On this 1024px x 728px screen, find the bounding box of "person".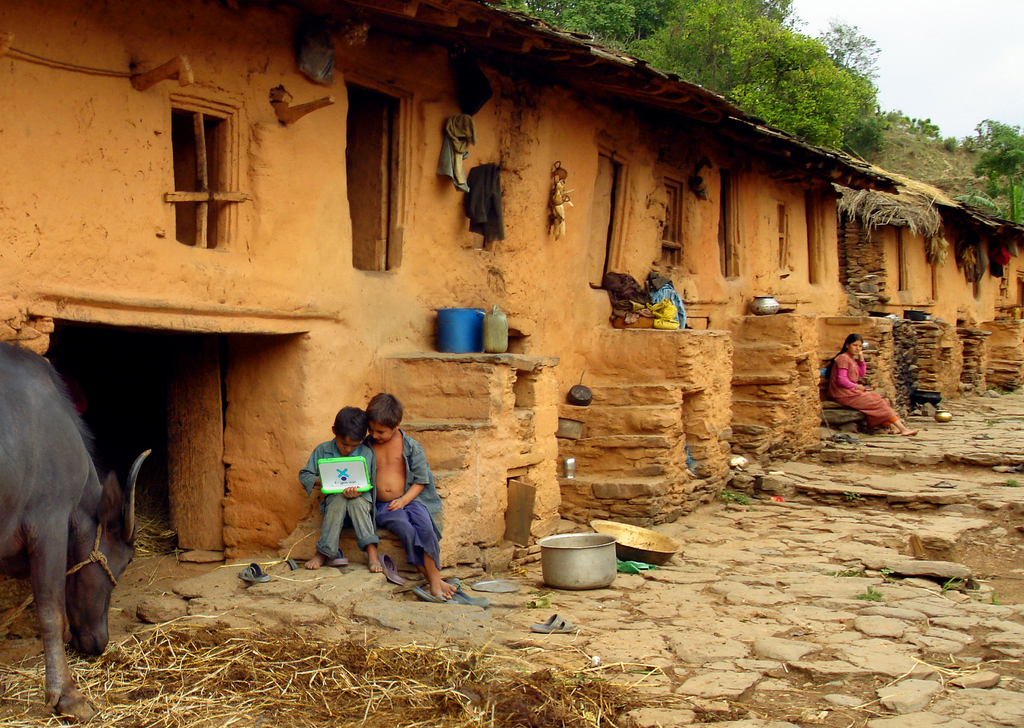
Bounding box: (301,408,383,576).
